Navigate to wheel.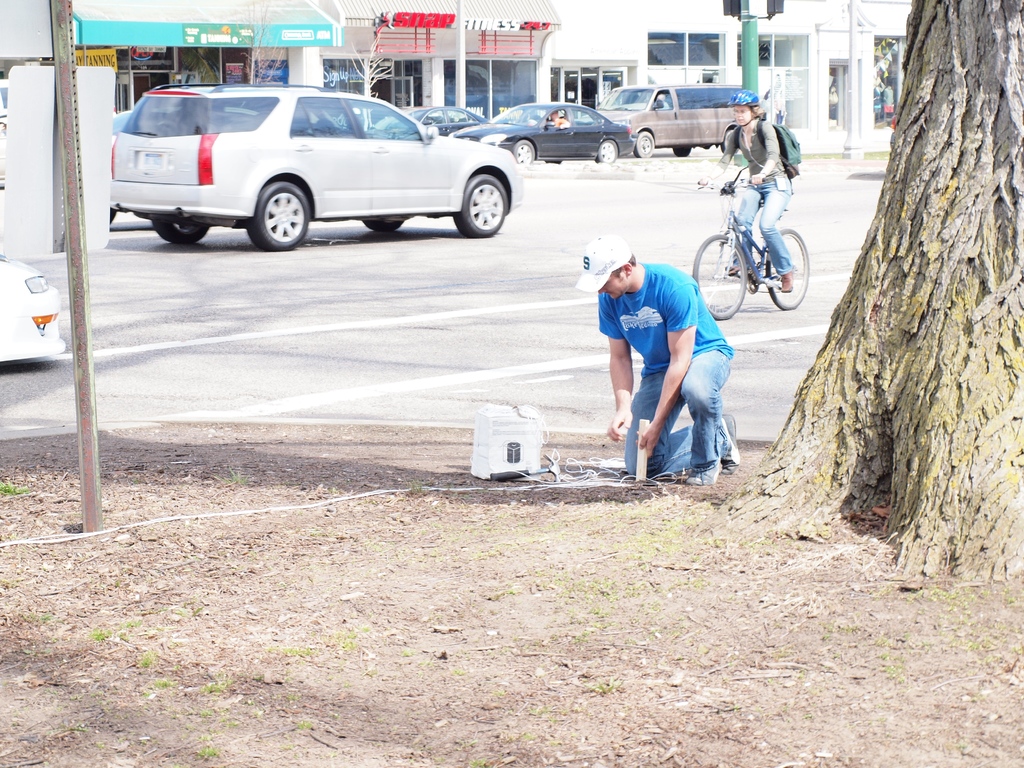
Navigation target: <box>692,234,747,321</box>.
